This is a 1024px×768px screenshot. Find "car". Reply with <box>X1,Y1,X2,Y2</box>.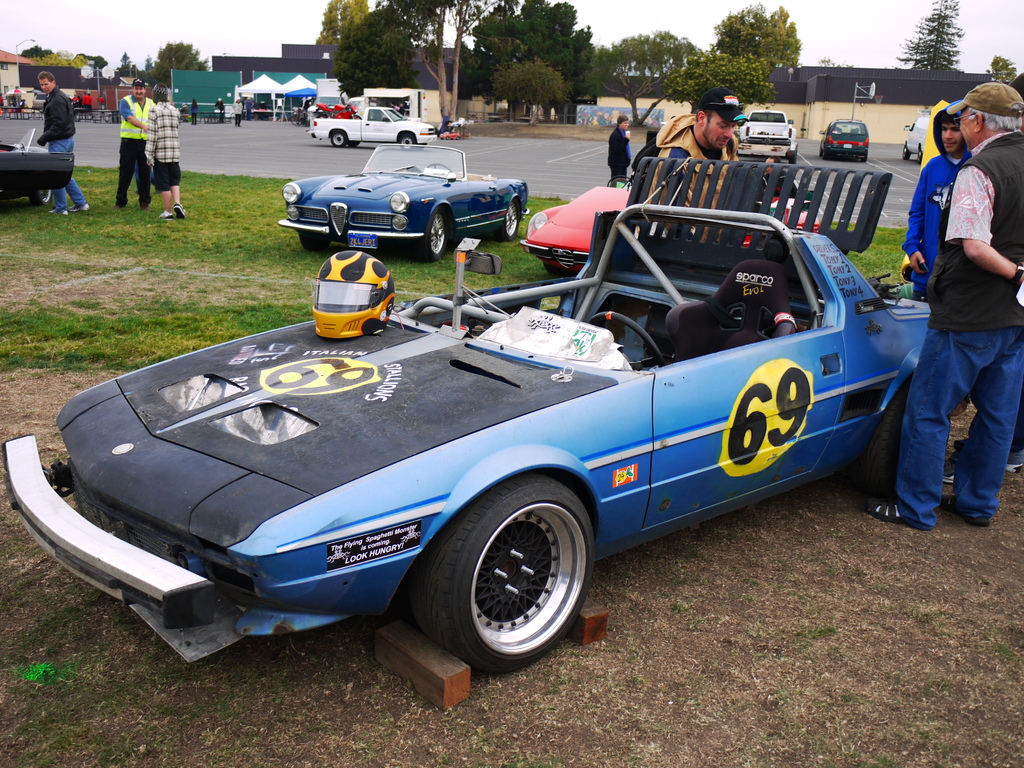
<box>0,127,75,201</box>.
